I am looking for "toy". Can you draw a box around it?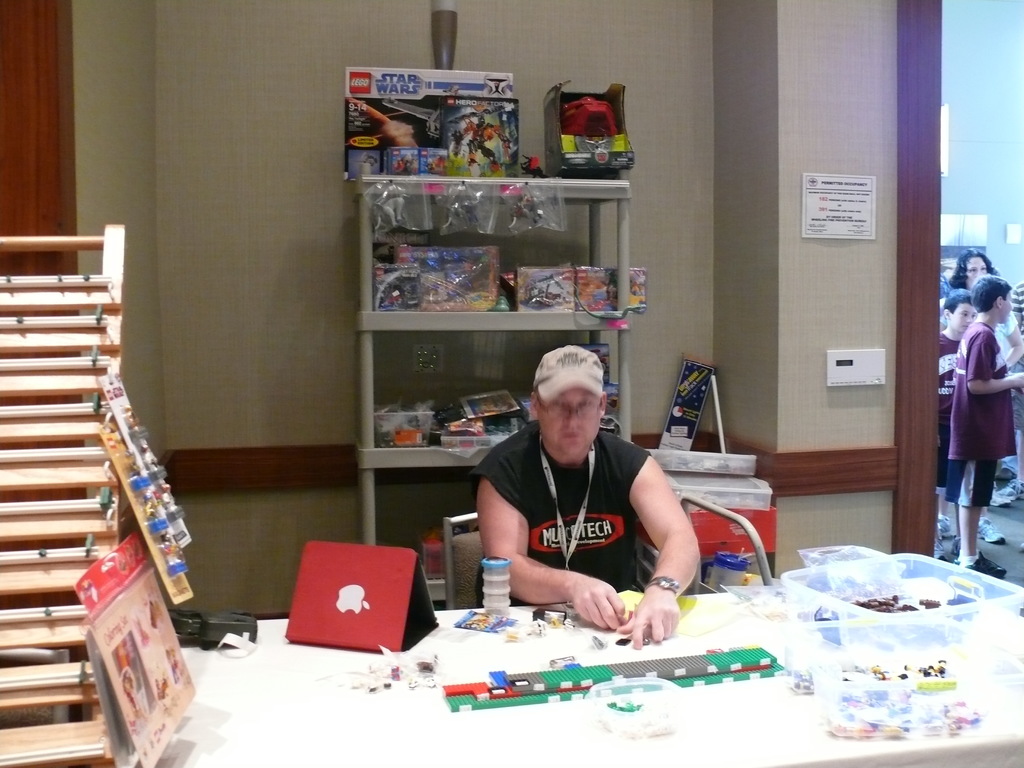
Sure, the bounding box is Rect(448, 108, 515, 166).
